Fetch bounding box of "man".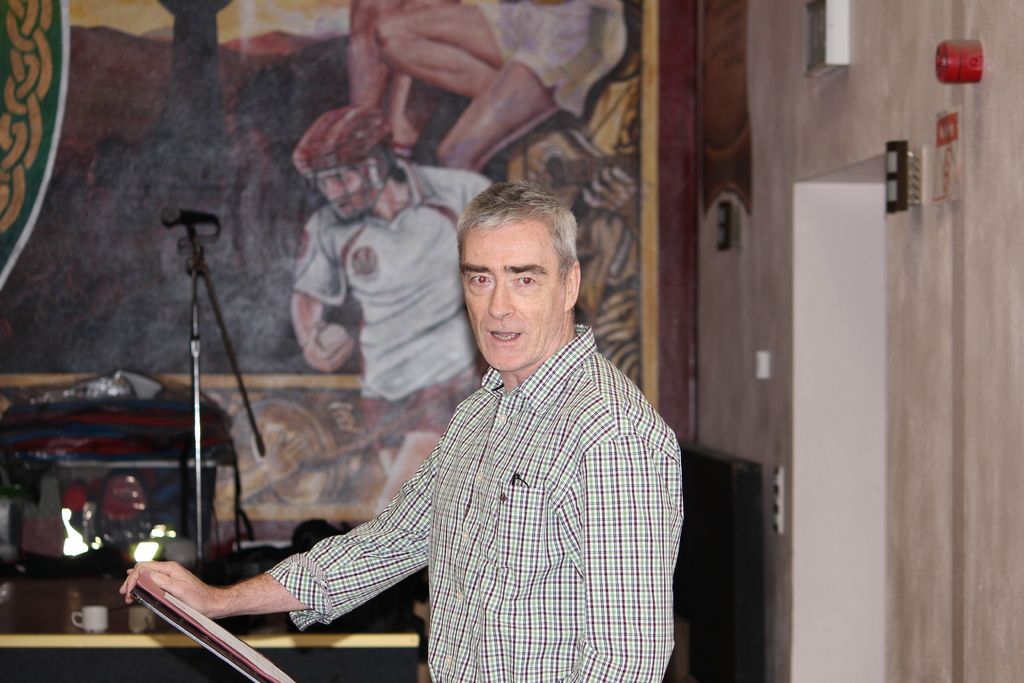
Bbox: 350, 0, 641, 176.
